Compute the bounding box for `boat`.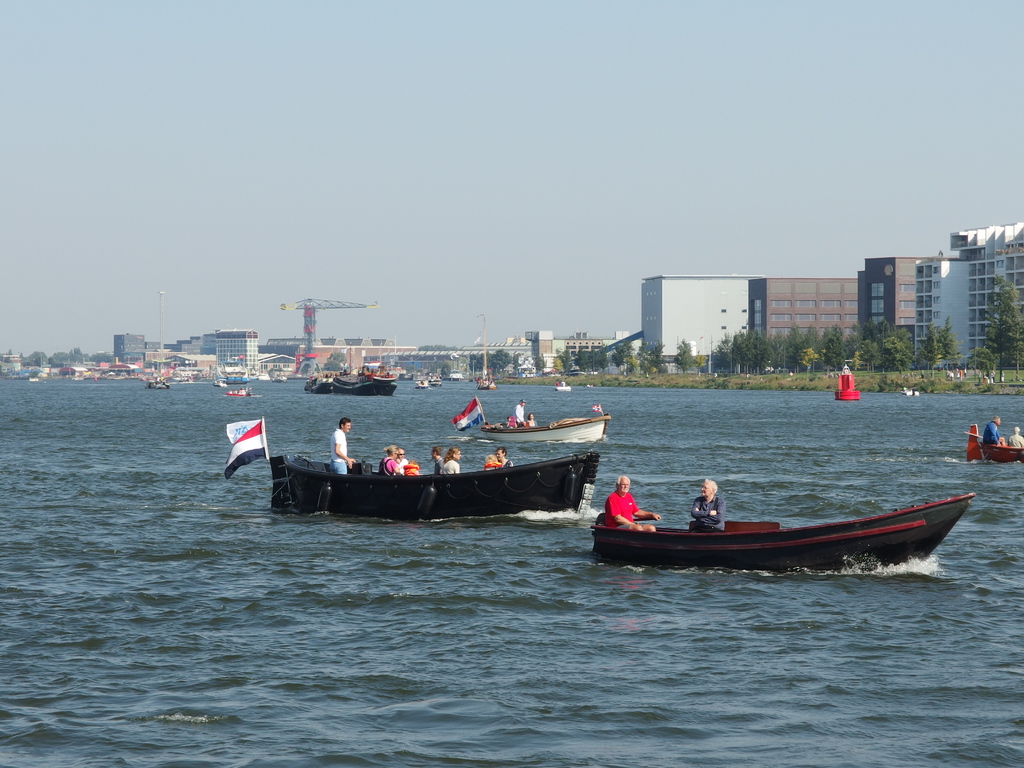
[left=304, top=377, right=339, bottom=397].
